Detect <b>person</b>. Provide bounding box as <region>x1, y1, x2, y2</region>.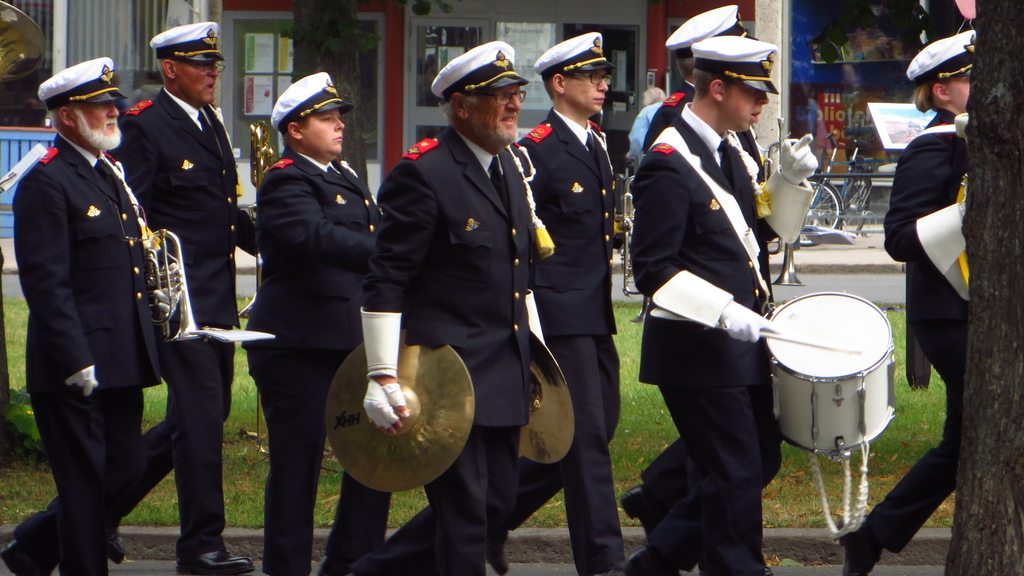
<region>618, 1, 817, 575</region>.
